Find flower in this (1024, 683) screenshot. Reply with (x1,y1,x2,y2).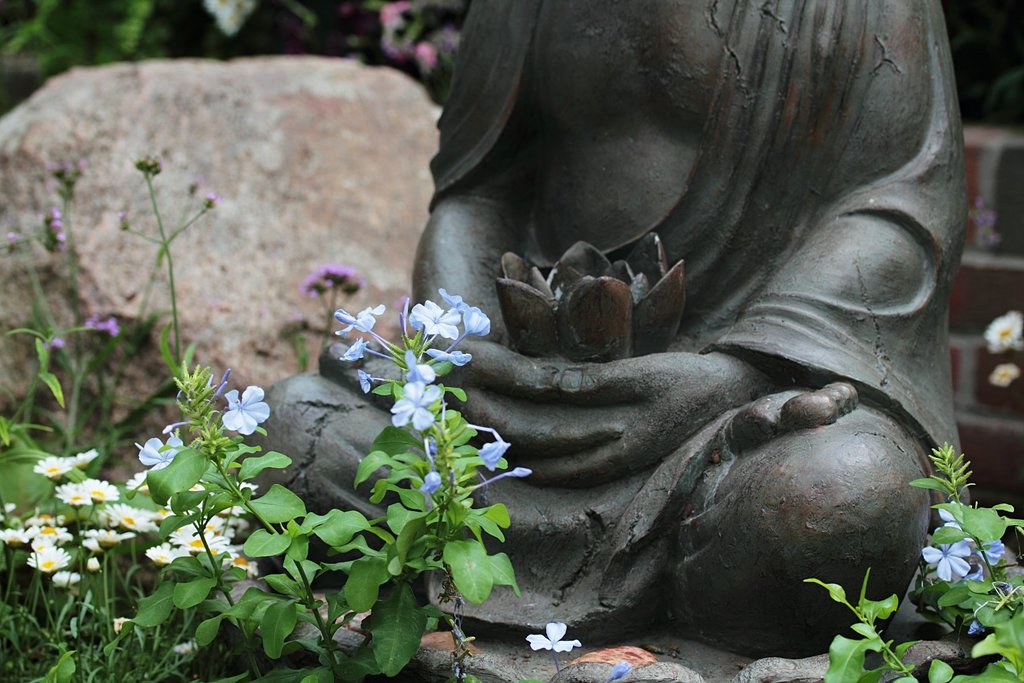
(187,177,201,192).
